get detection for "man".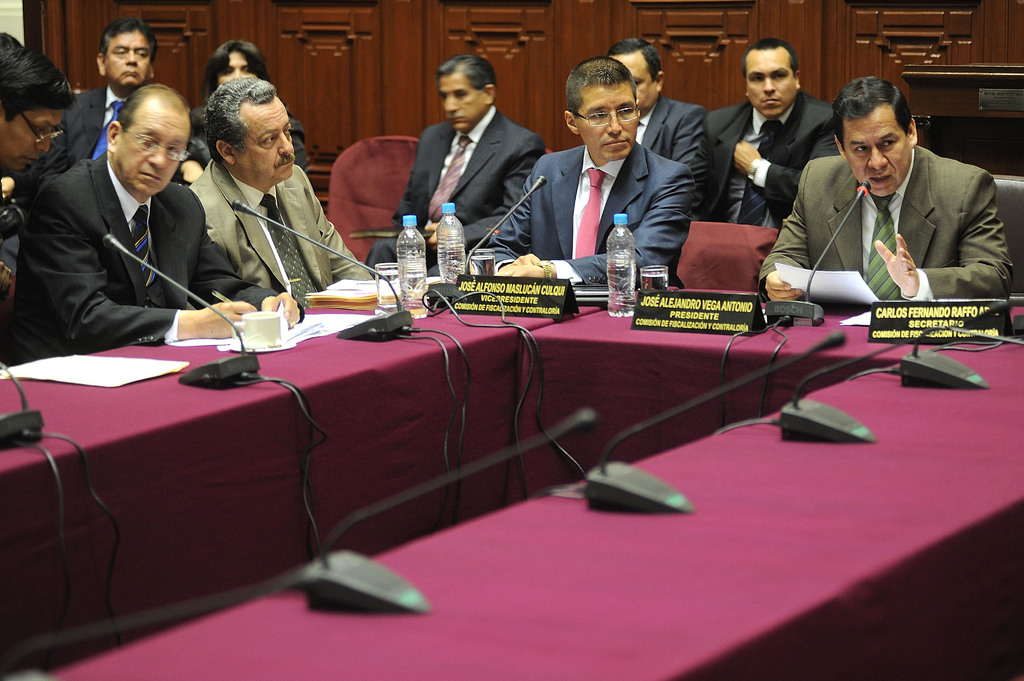
Detection: 30:21:199:197.
